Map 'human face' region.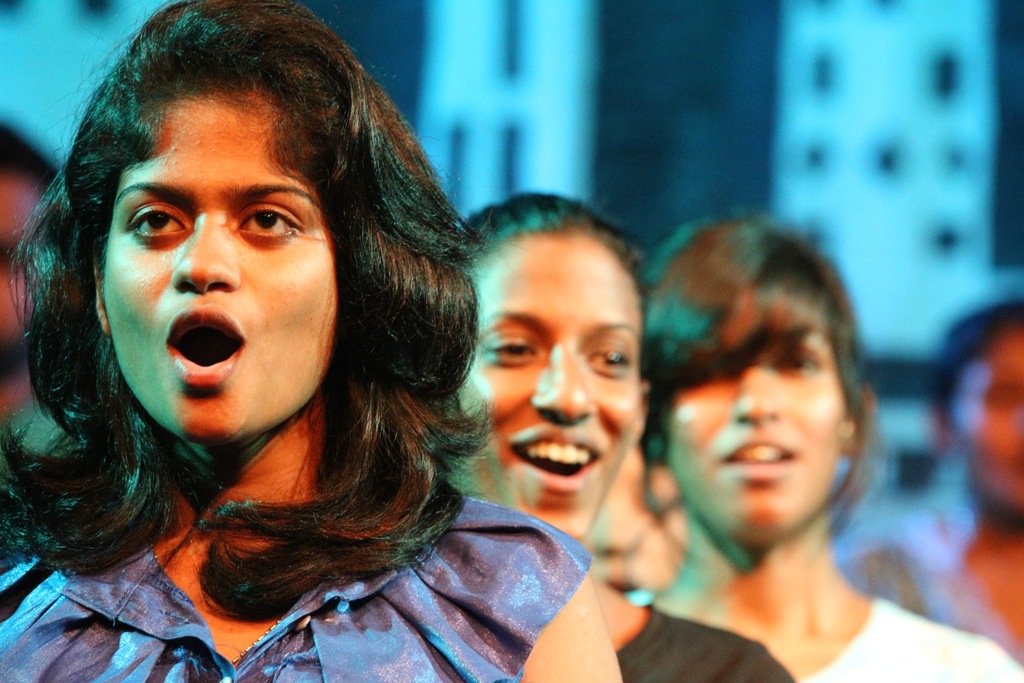
Mapped to box(98, 86, 342, 445).
